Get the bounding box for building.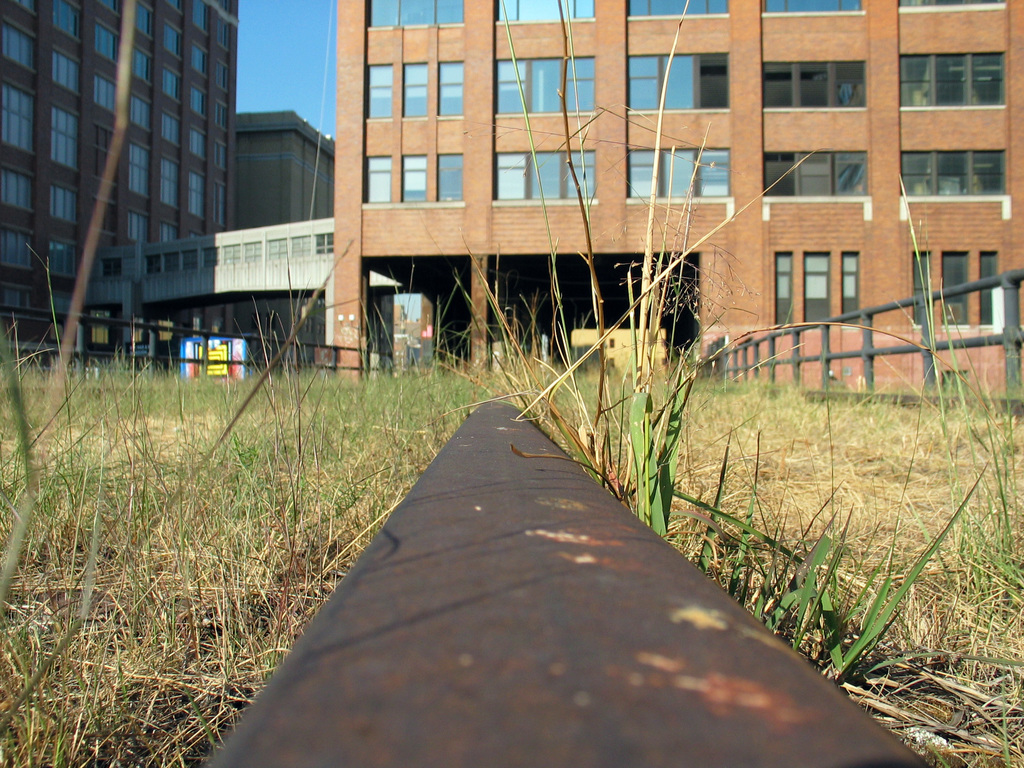
<bbox>0, 0, 241, 365</bbox>.
